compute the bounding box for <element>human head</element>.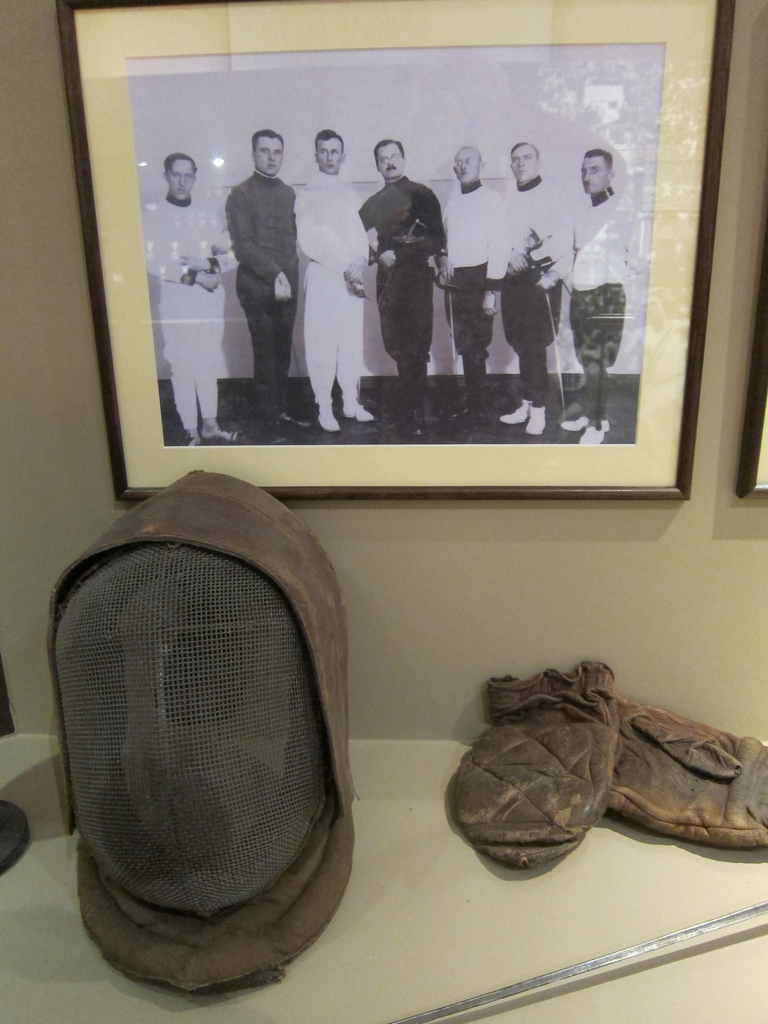
(253,132,285,175).
